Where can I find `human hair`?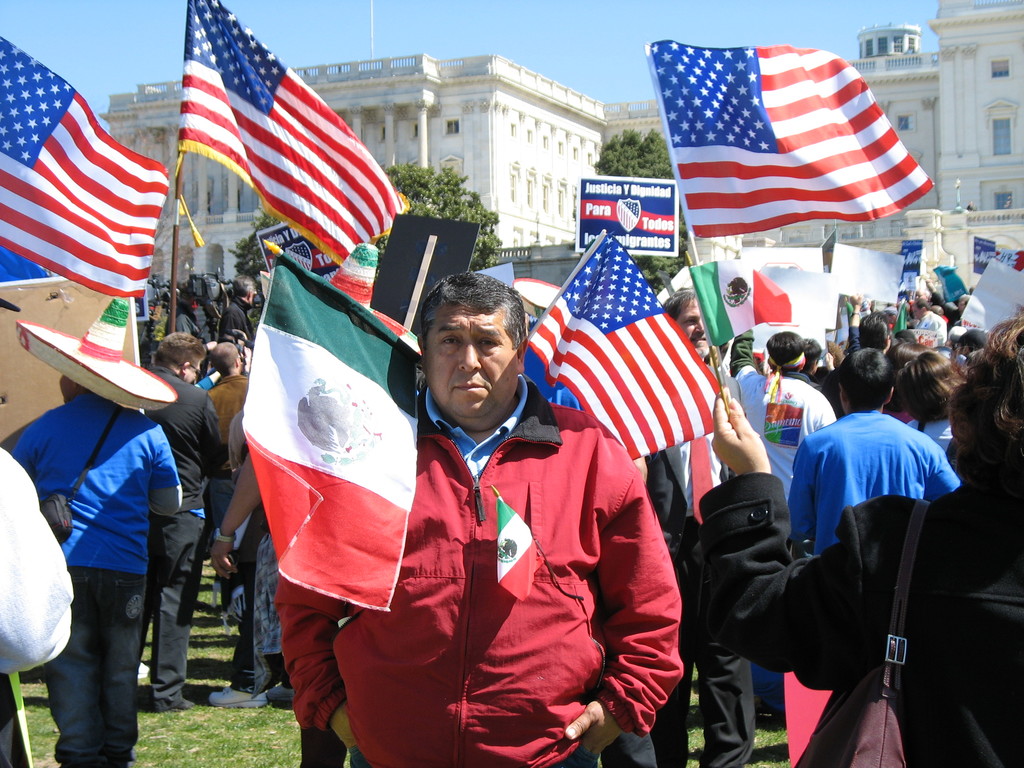
You can find it at box(854, 308, 891, 346).
